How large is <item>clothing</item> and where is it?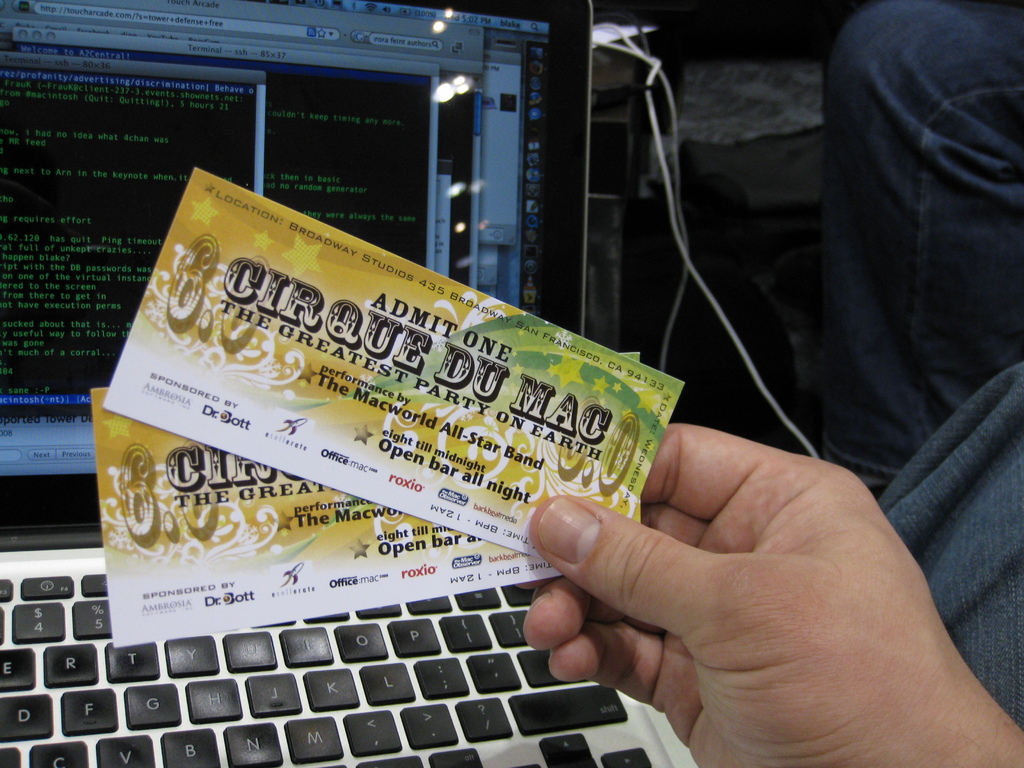
Bounding box: 824, 0, 1023, 504.
